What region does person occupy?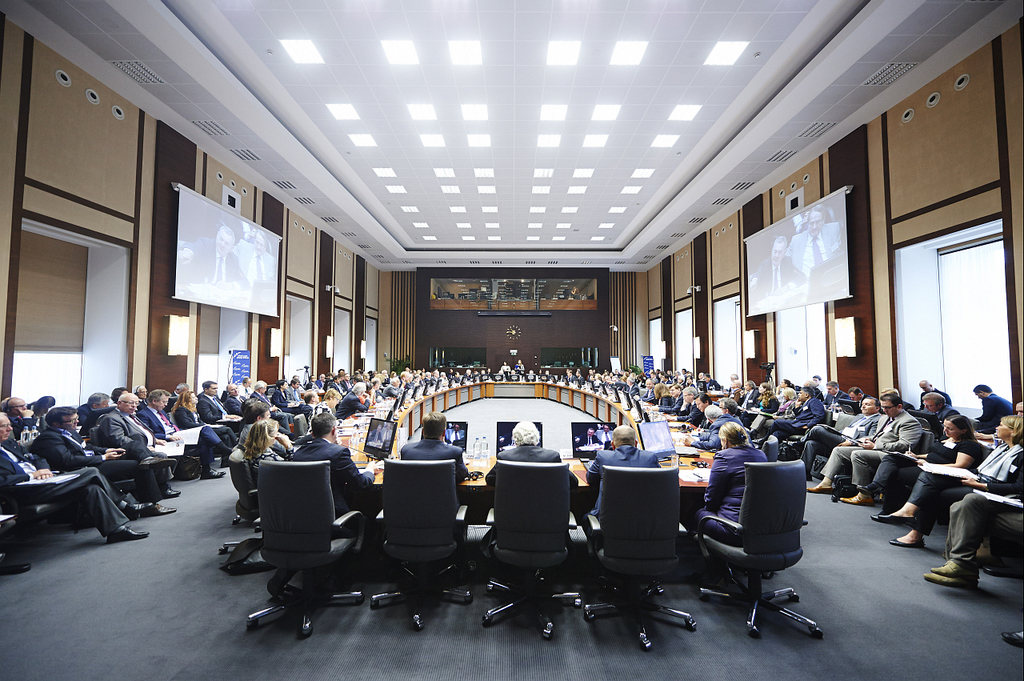
810/395/926/509.
